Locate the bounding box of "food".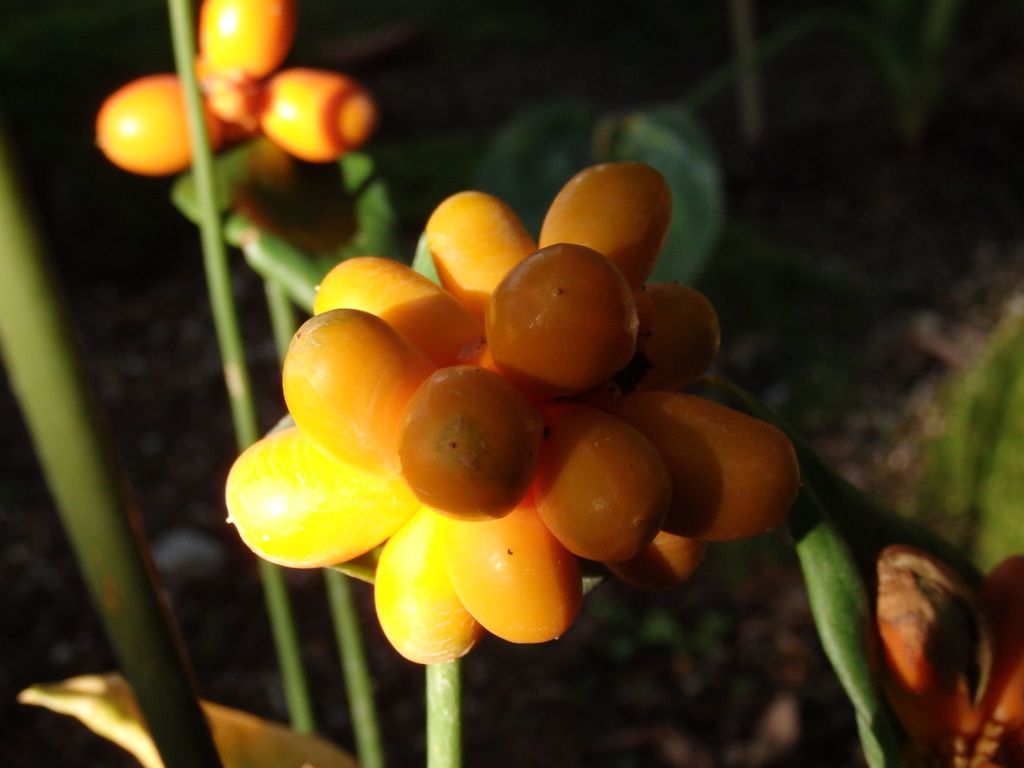
Bounding box: region(536, 160, 675, 296).
